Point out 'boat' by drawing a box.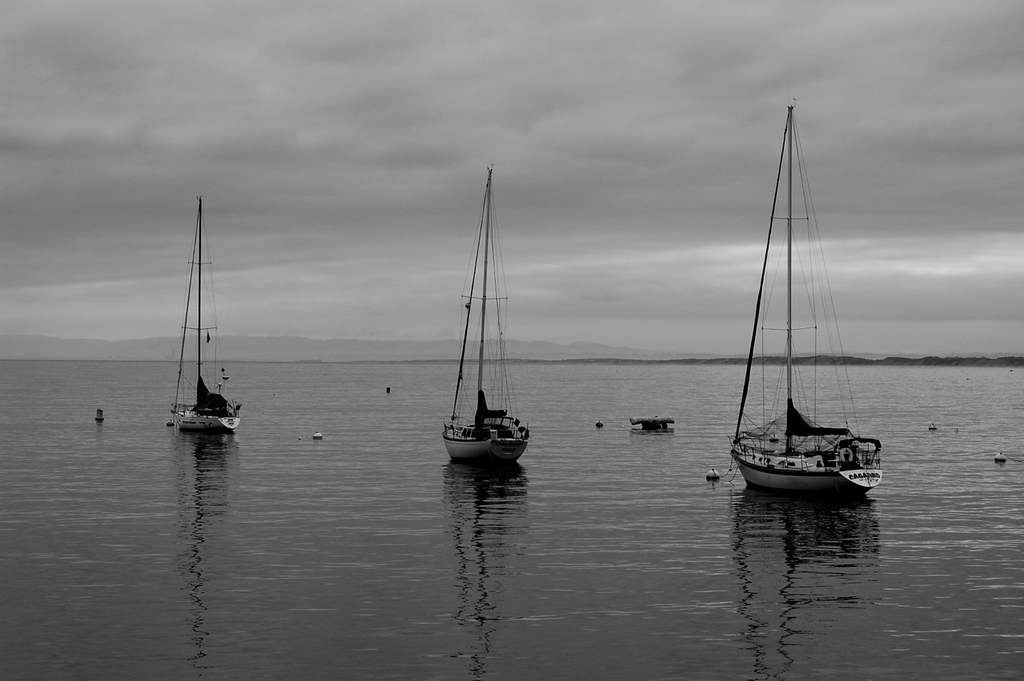
left=442, top=166, right=531, bottom=463.
